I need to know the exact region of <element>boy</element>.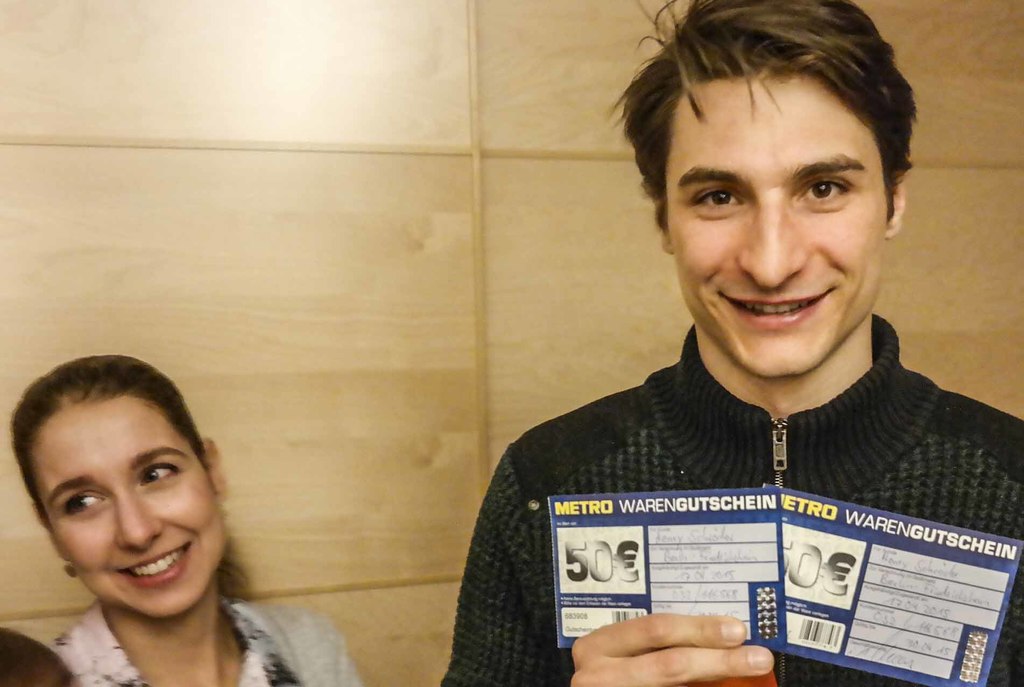
Region: bbox(440, 0, 1023, 686).
